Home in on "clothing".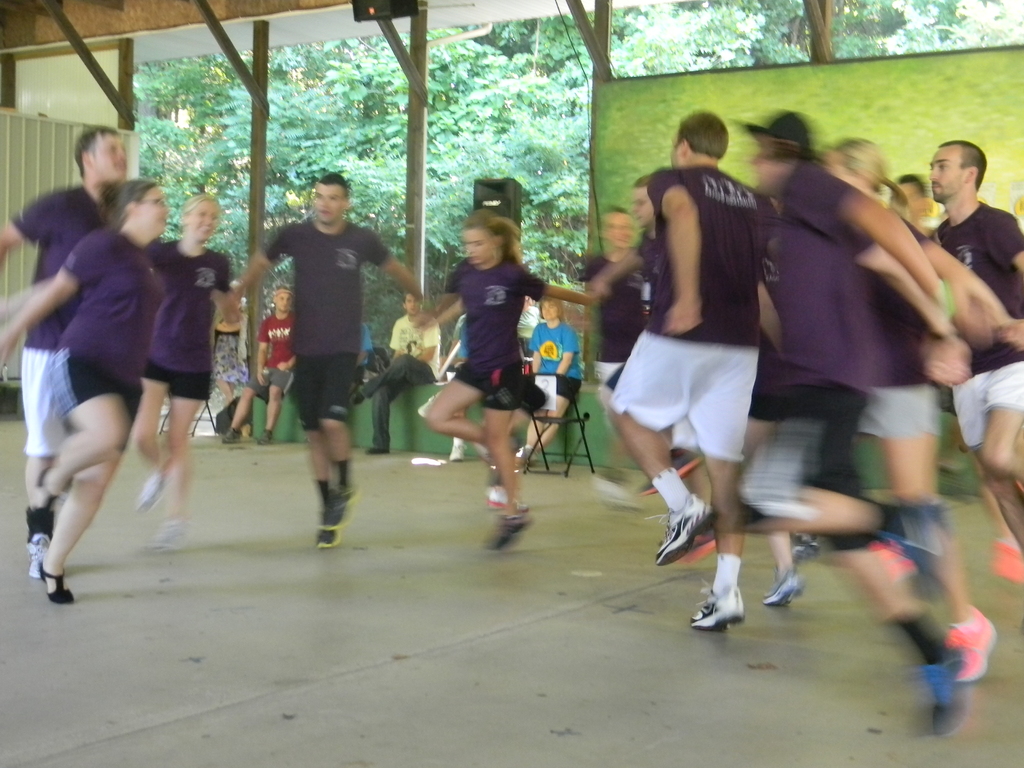
Homed in at region(362, 314, 438, 451).
